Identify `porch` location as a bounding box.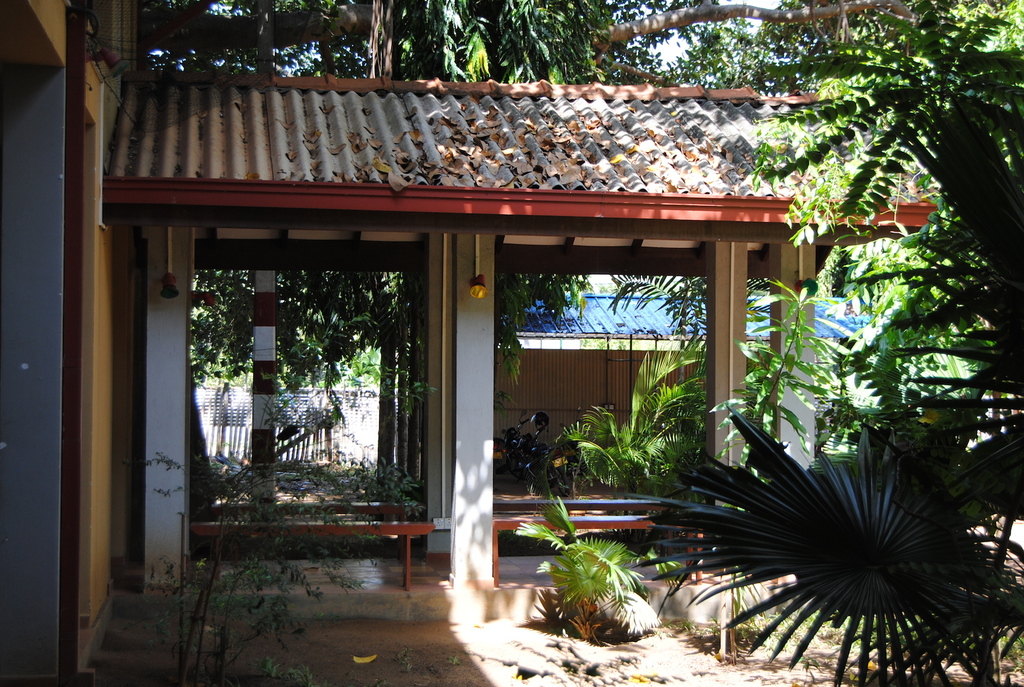
left=17, top=388, right=1023, bottom=686.
